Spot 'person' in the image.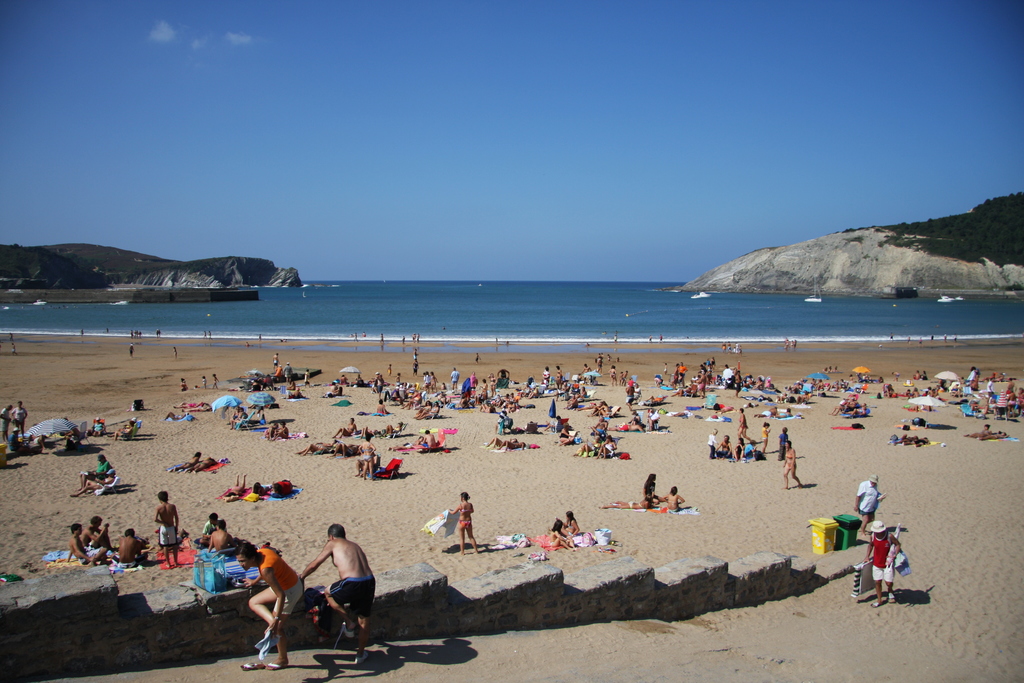
'person' found at l=454, t=490, r=483, b=557.
